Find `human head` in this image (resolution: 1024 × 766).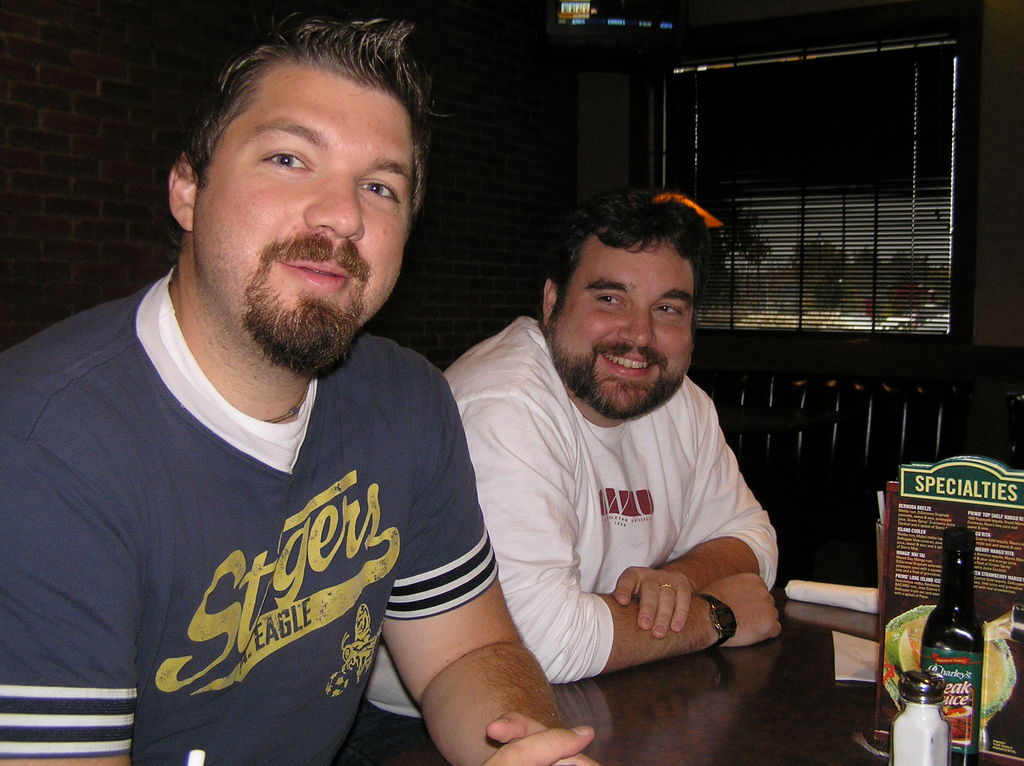
BBox(537, 197, 704, 422).
